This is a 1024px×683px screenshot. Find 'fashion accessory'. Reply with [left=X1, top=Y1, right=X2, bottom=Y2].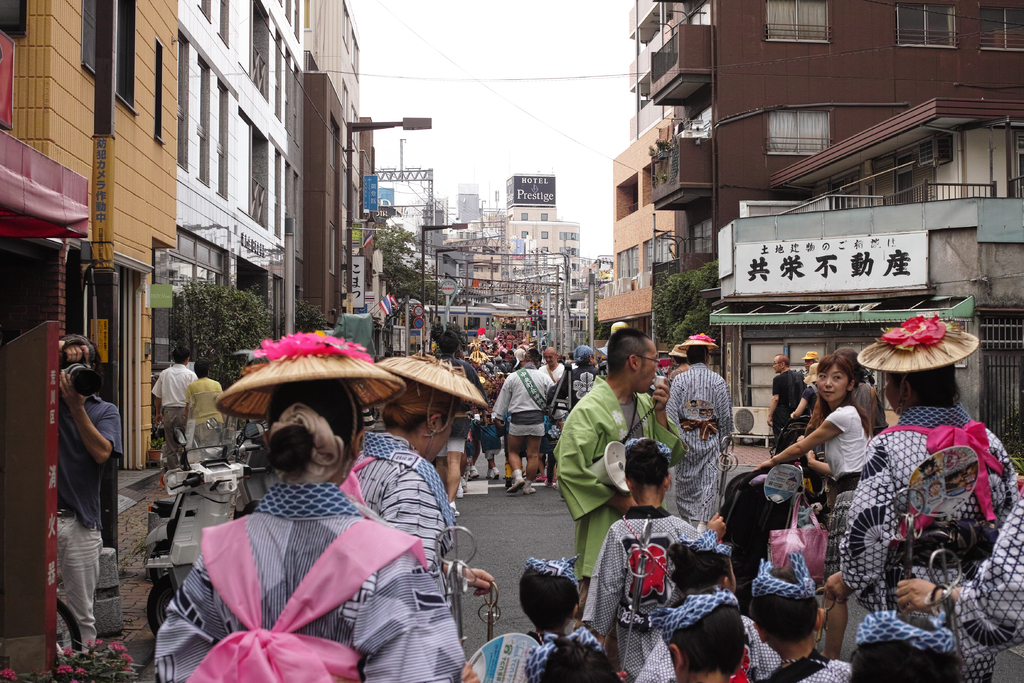
[left=264, top=400, right=340, bottom=486].
